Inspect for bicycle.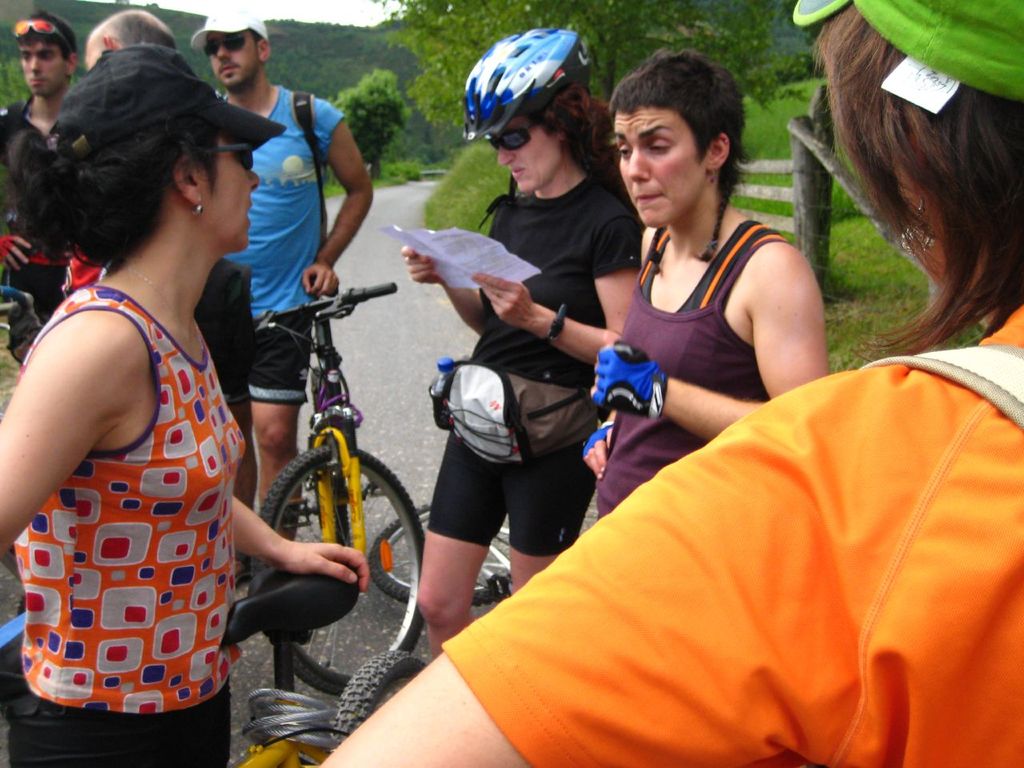
Inspection: left=0, top=286, right=46, bottom=690.
